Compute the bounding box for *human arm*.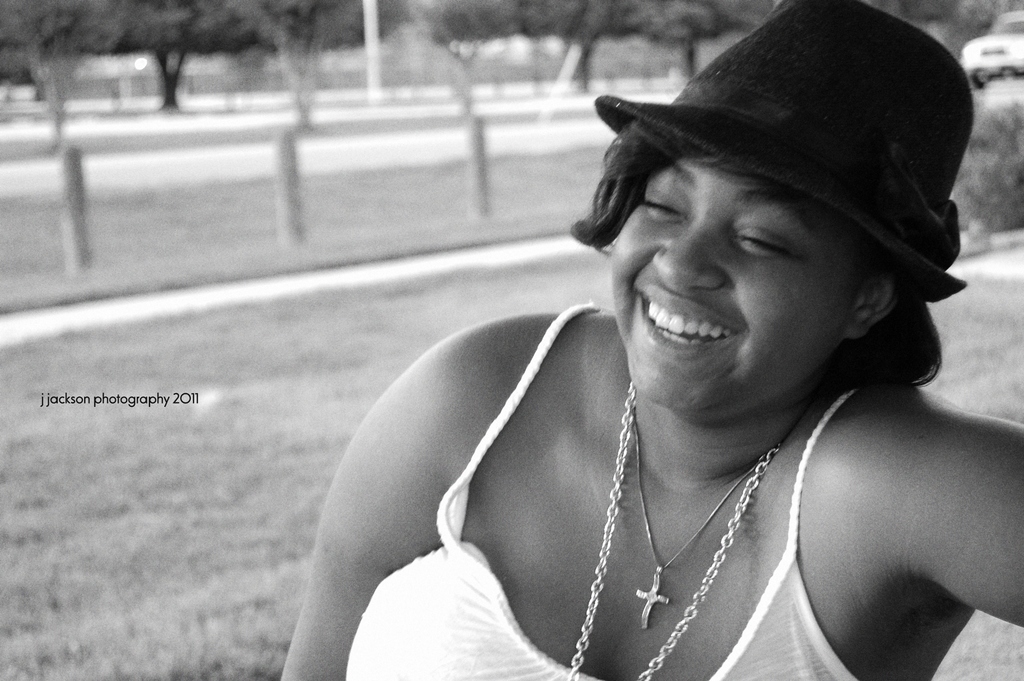
(261, 326, 518, 668).
